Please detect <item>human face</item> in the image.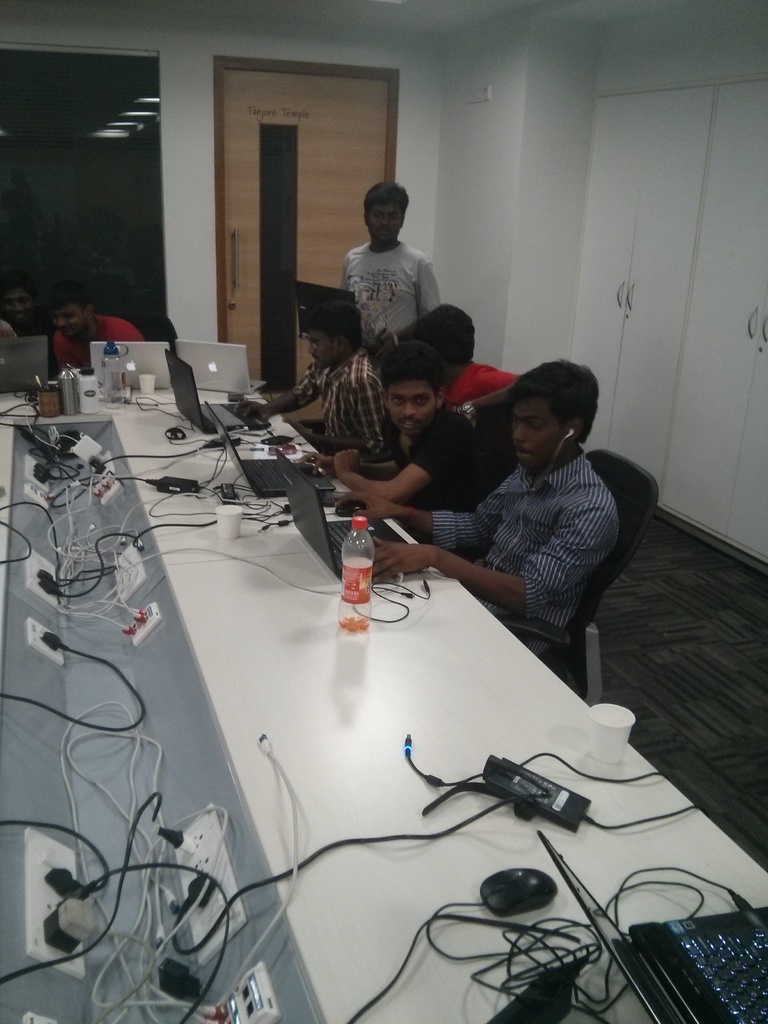
left=52, top=303, right=81, bottom=338.
